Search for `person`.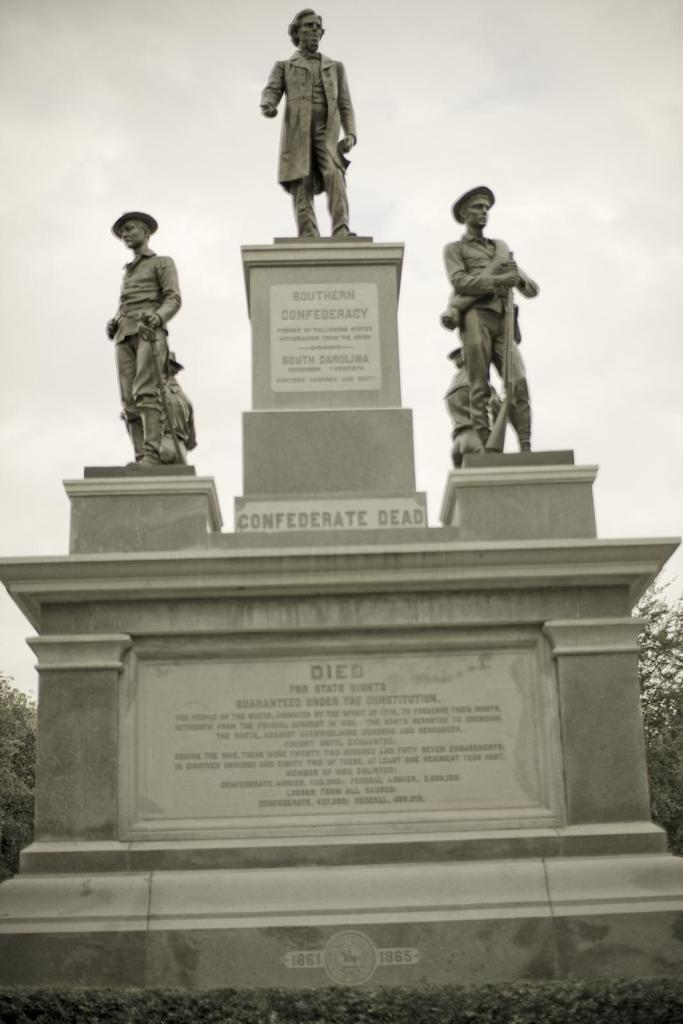
Found at box=[264, 15, 364, 234].
